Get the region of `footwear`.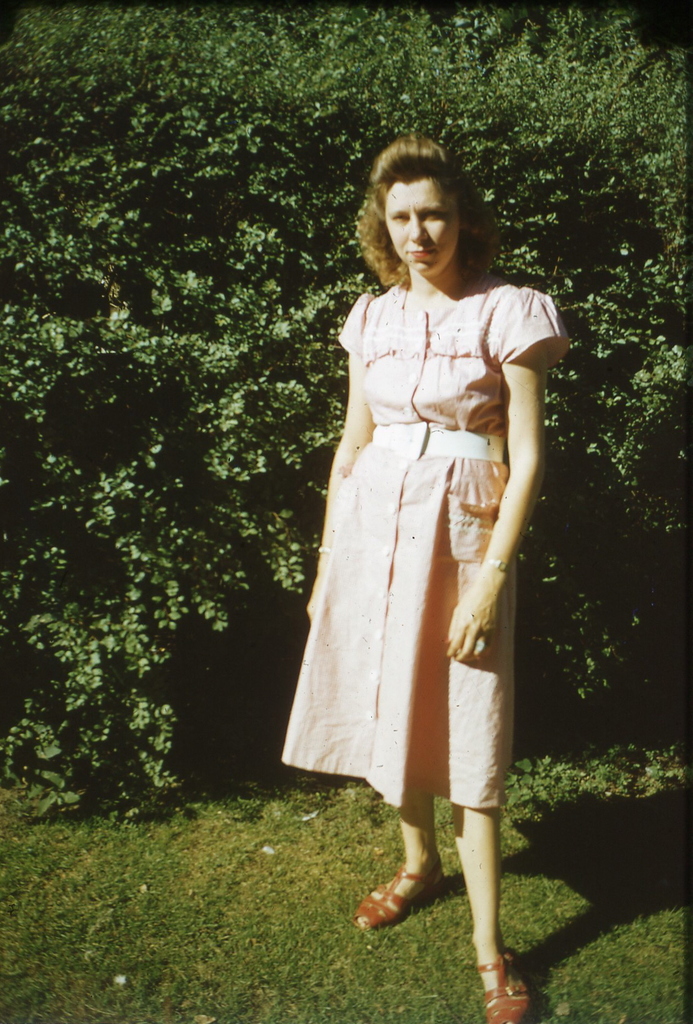
368,861,452,952.
